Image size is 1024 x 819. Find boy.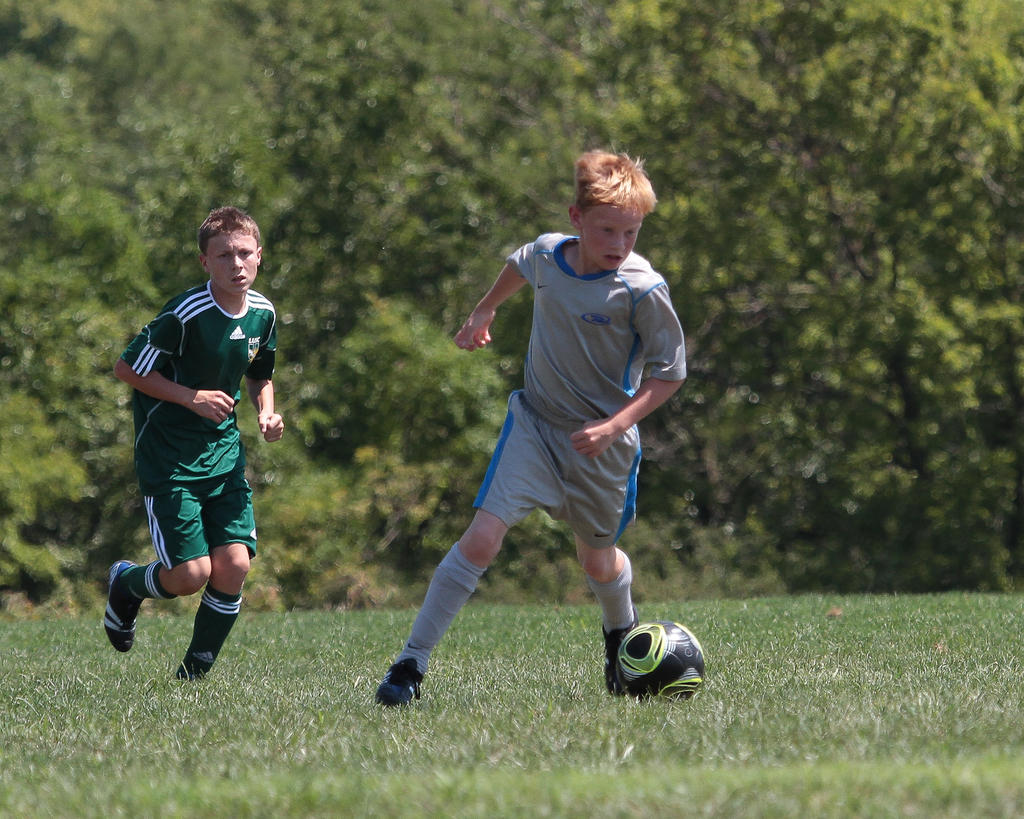
{"left": 371, "top": 162, "right": 713, "bottom": 712}.
